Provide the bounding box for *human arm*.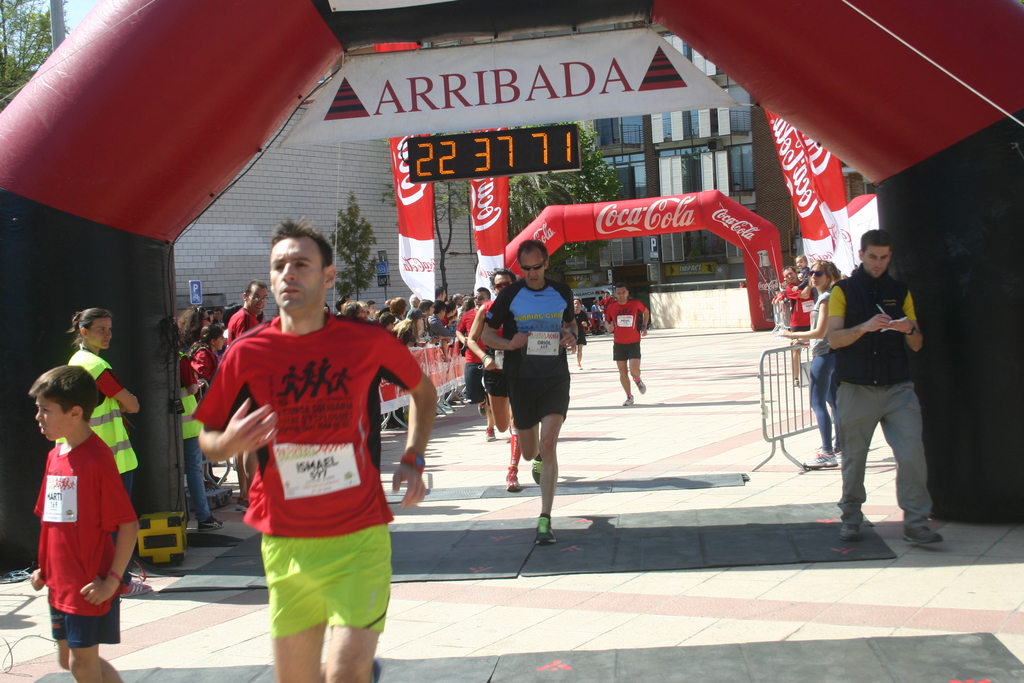
635:304:655:331.
